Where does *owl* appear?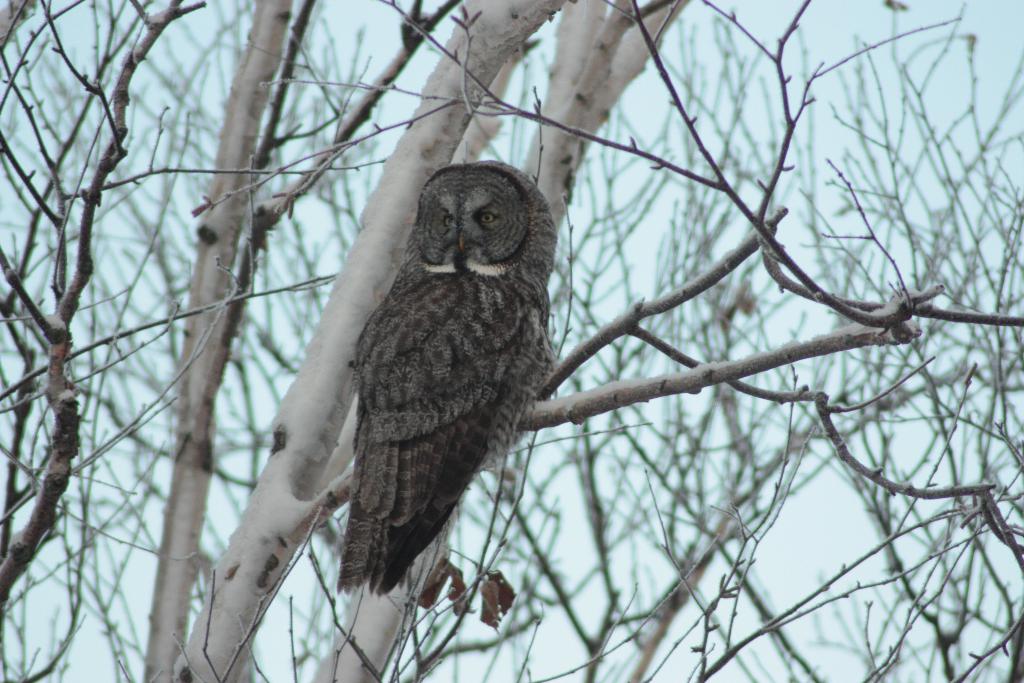
Appears at [333, 164, 562, 595].
